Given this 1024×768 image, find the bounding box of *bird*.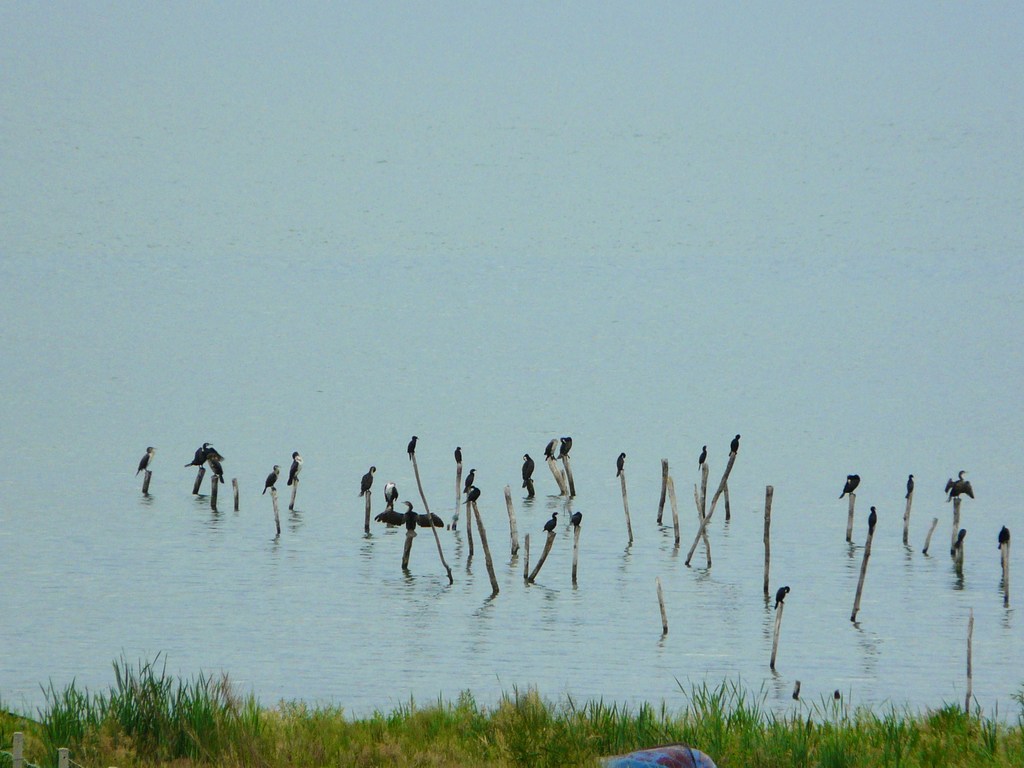
554 435 570 467.
